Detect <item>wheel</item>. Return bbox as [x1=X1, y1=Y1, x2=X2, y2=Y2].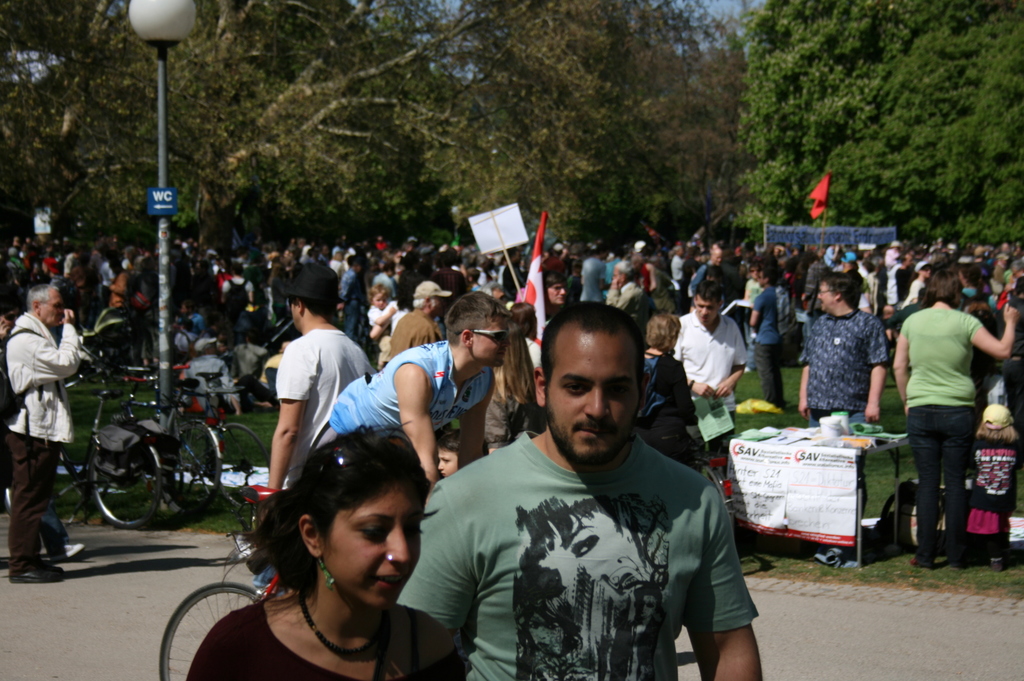
[x1=51, y1=445, x2=89, y2=524].
